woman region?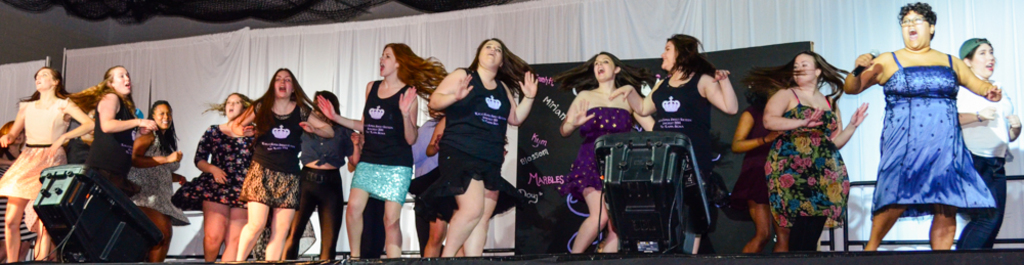
detection(762, 51, 868, 253)
